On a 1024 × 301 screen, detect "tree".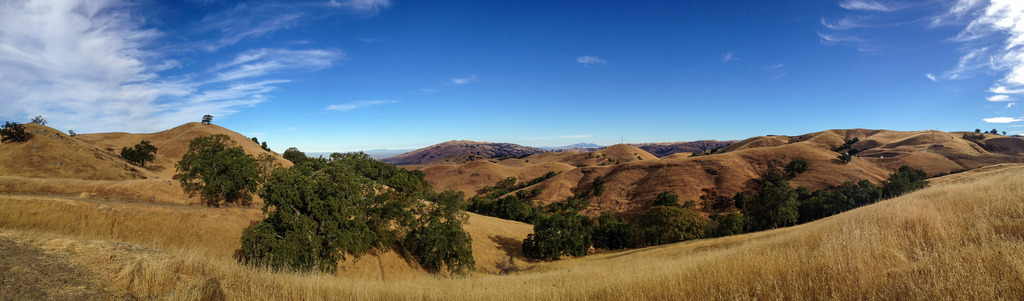
detection(177, 134, 257, 209).
